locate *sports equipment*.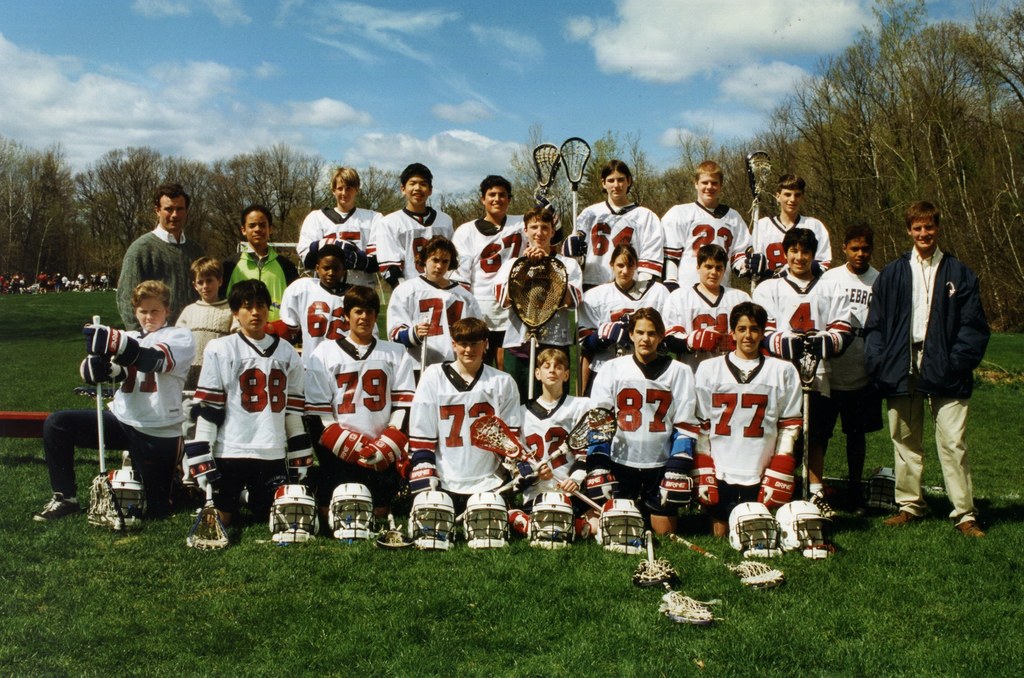
Bounding box: [106,468,148,531].
